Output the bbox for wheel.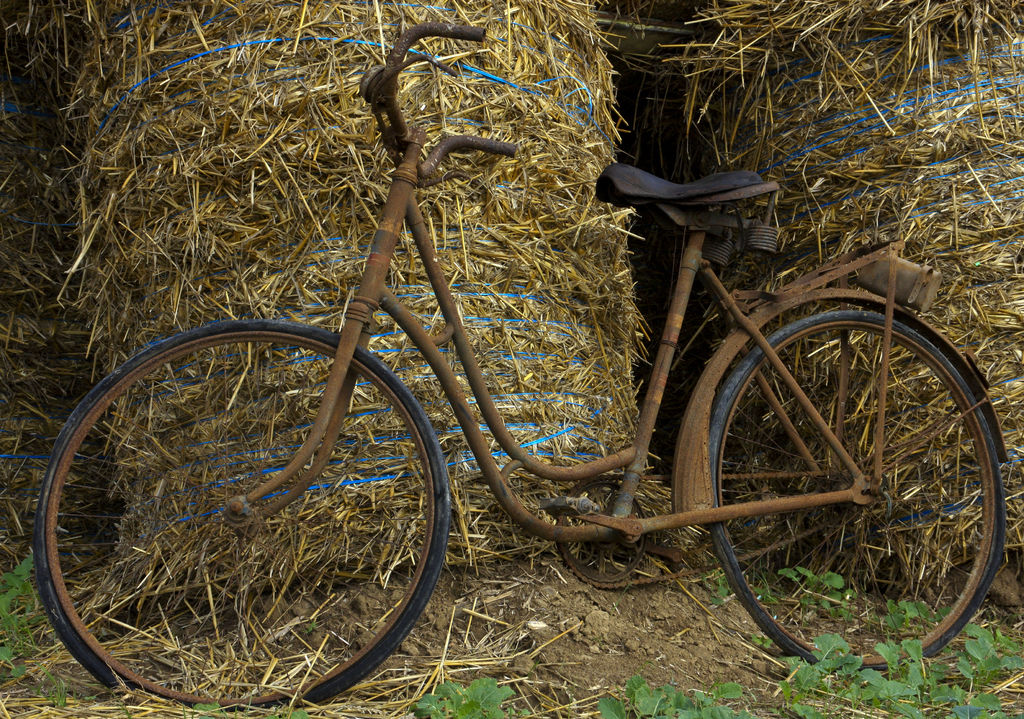
detection(29, 318, 455, 716).
